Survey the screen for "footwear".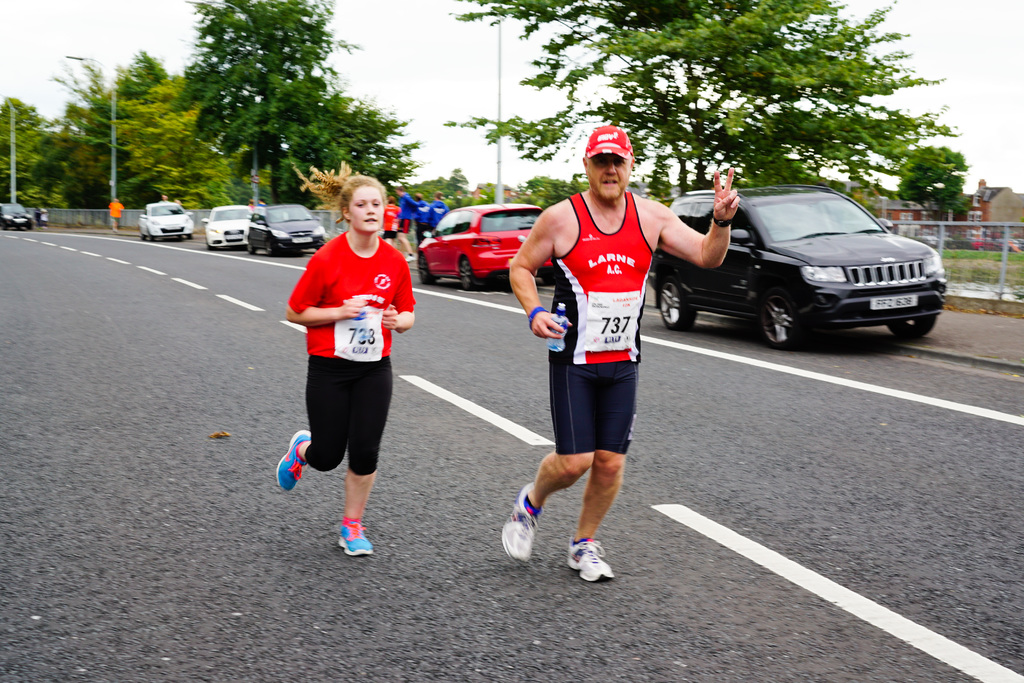
Survey found: x1=565, y1=532, x2=616, y2=582.
